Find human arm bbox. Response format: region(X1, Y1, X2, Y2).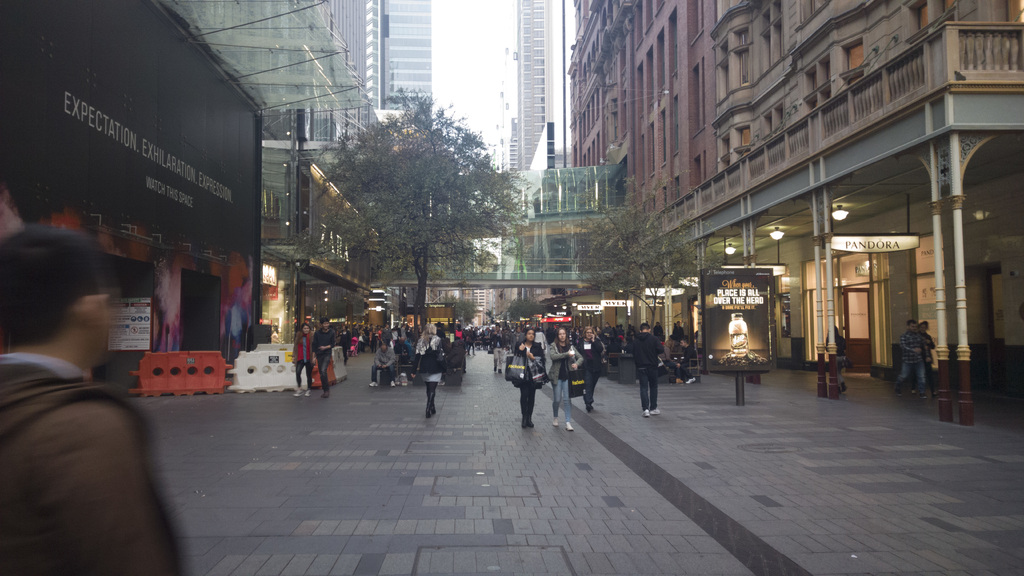
region(311, 334, 316, 365).
